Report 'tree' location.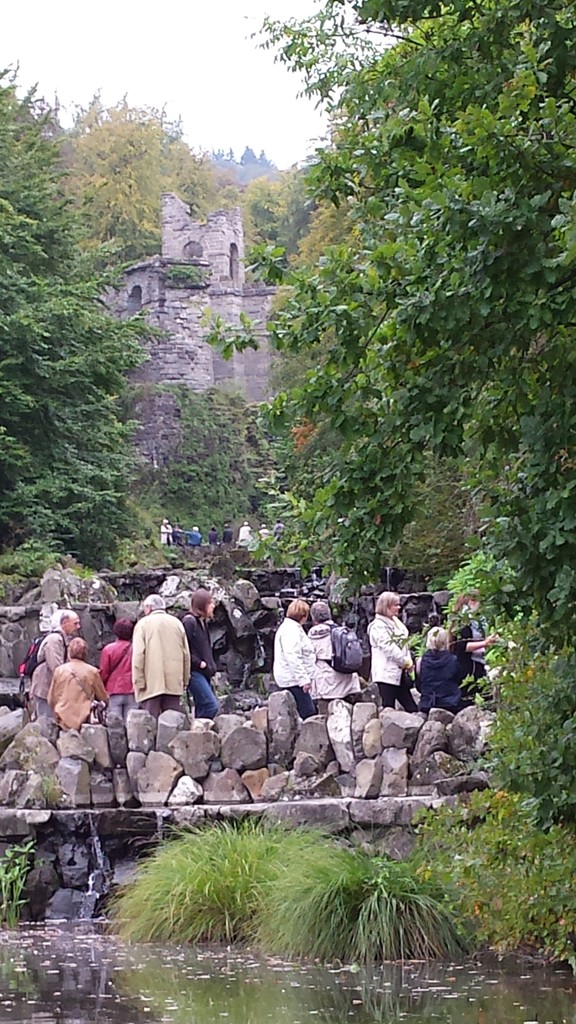
Report: select_region(0, 34, 188, 585).
